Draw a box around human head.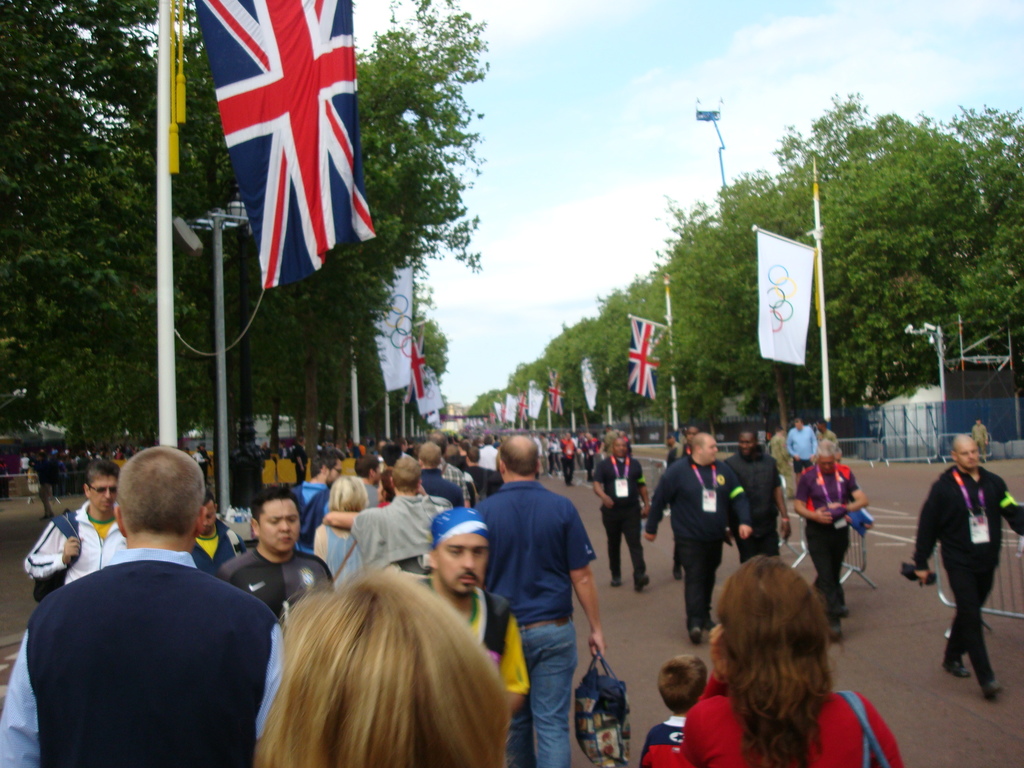
312:450:348:481.
